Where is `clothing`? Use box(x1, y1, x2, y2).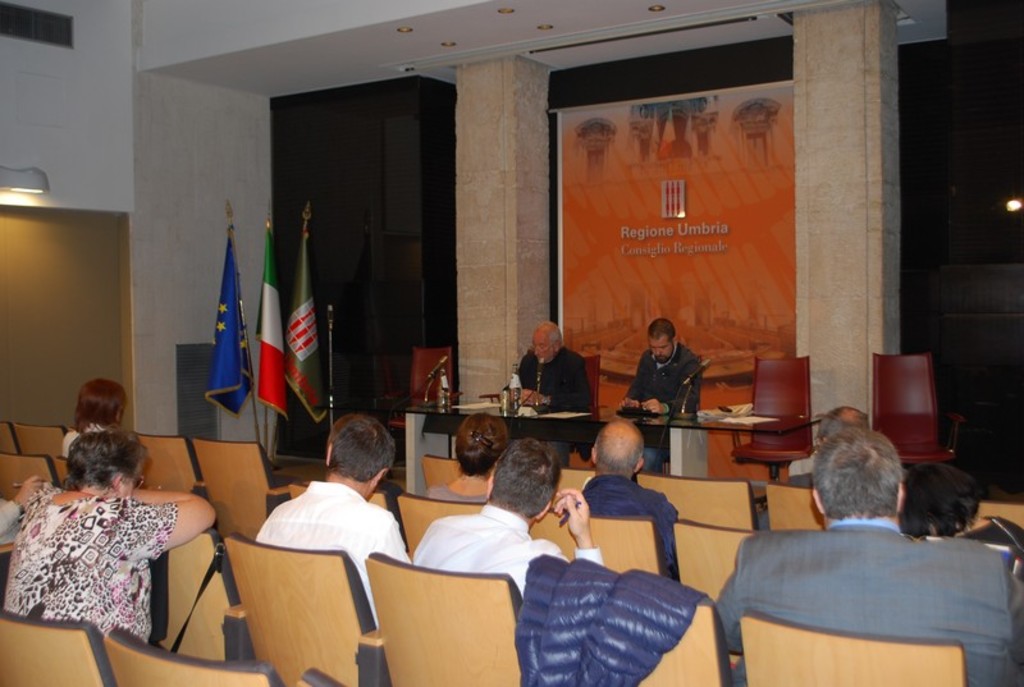
box(516, 555, 708, 686).
